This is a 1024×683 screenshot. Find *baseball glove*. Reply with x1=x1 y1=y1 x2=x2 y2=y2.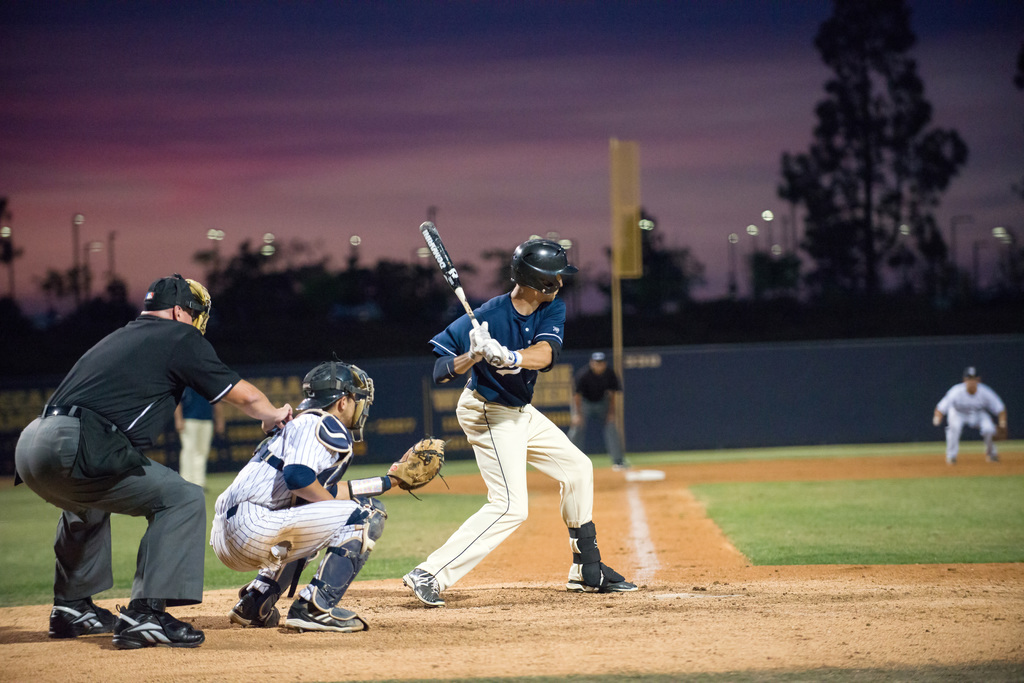
x1=989 y1=422 x2=1008 y2=440.
